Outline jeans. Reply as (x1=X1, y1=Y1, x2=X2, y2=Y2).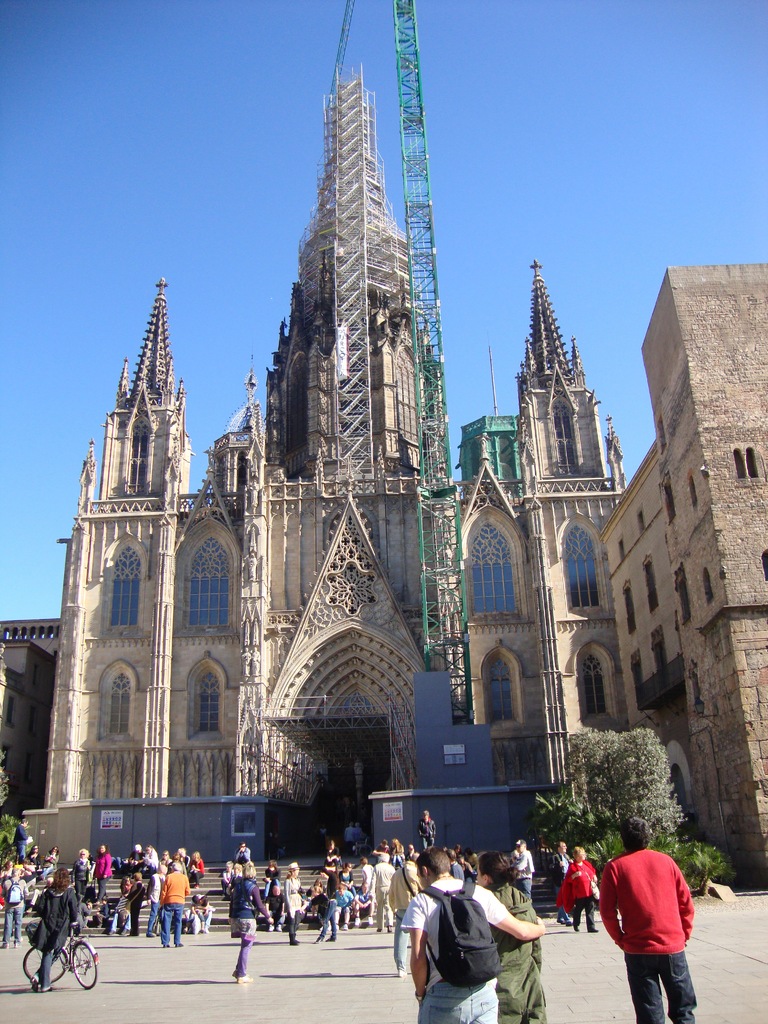
(x1=515, y1=878, x2=534, y2=897).
